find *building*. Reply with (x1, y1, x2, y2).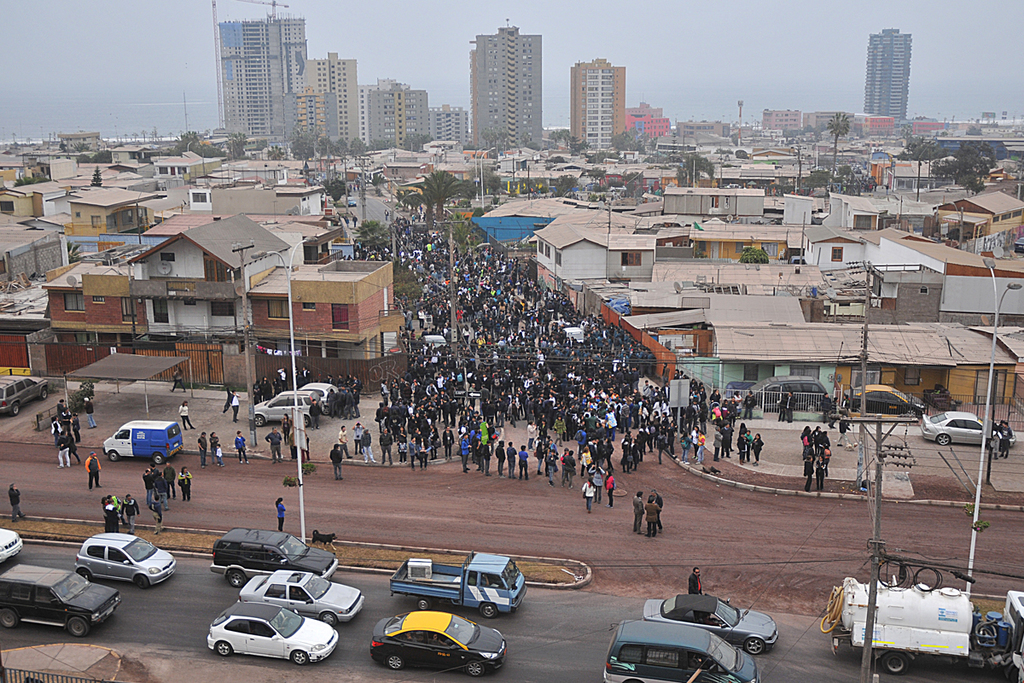
(809, 113, 846, 134).
